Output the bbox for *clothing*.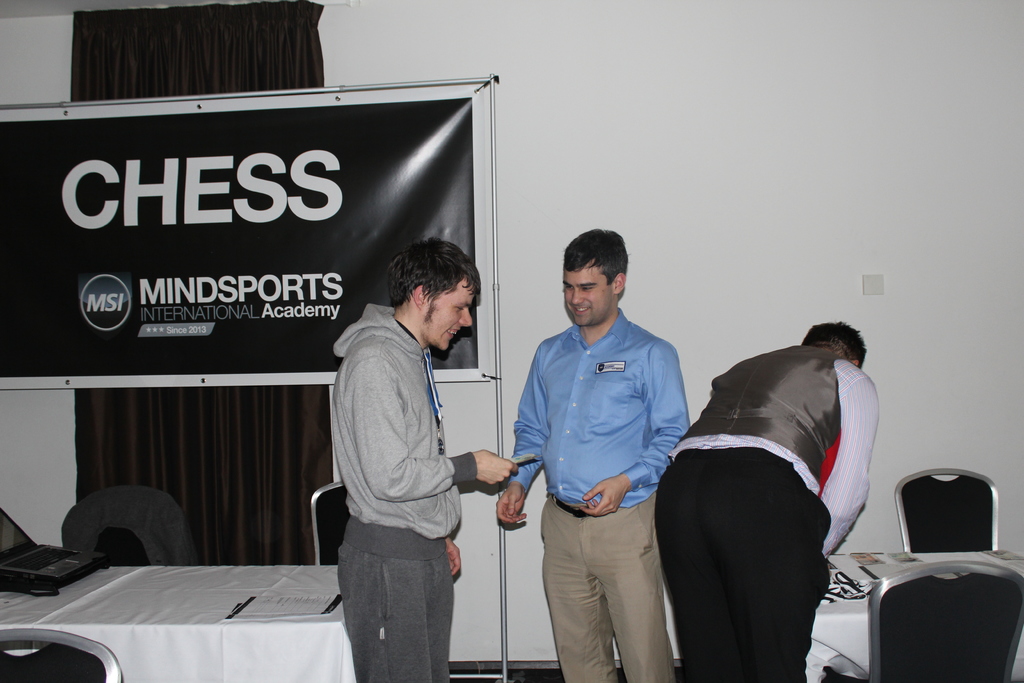
[511,325,693,682].
